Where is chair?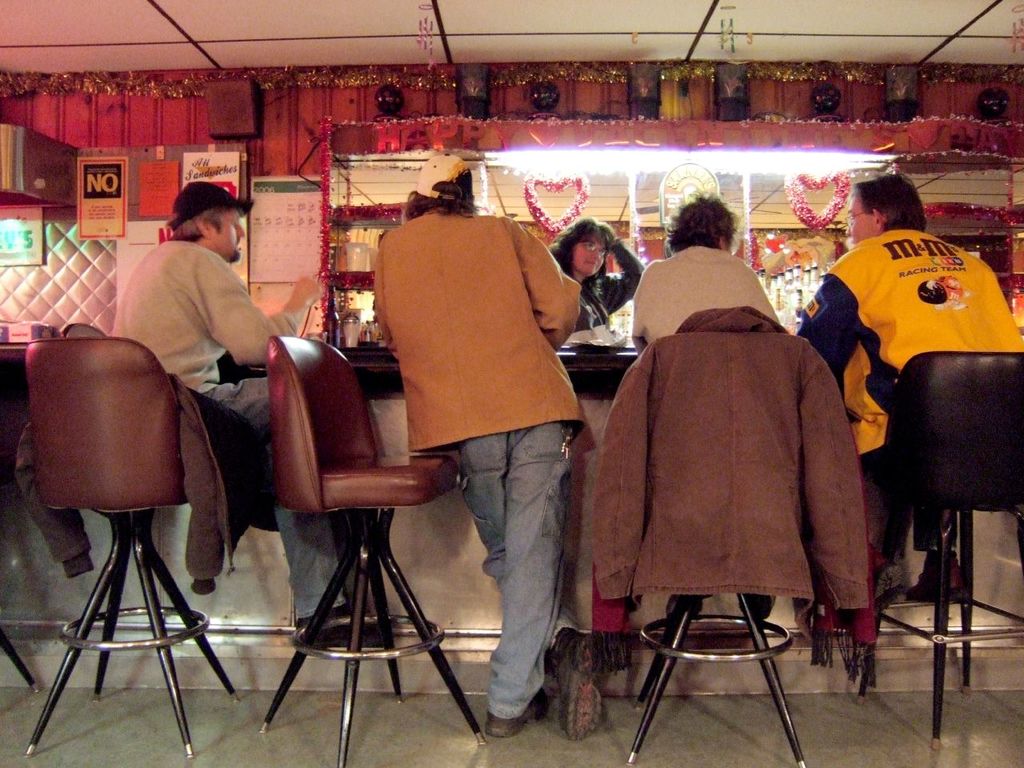
region(19, 331, 243, 763).
